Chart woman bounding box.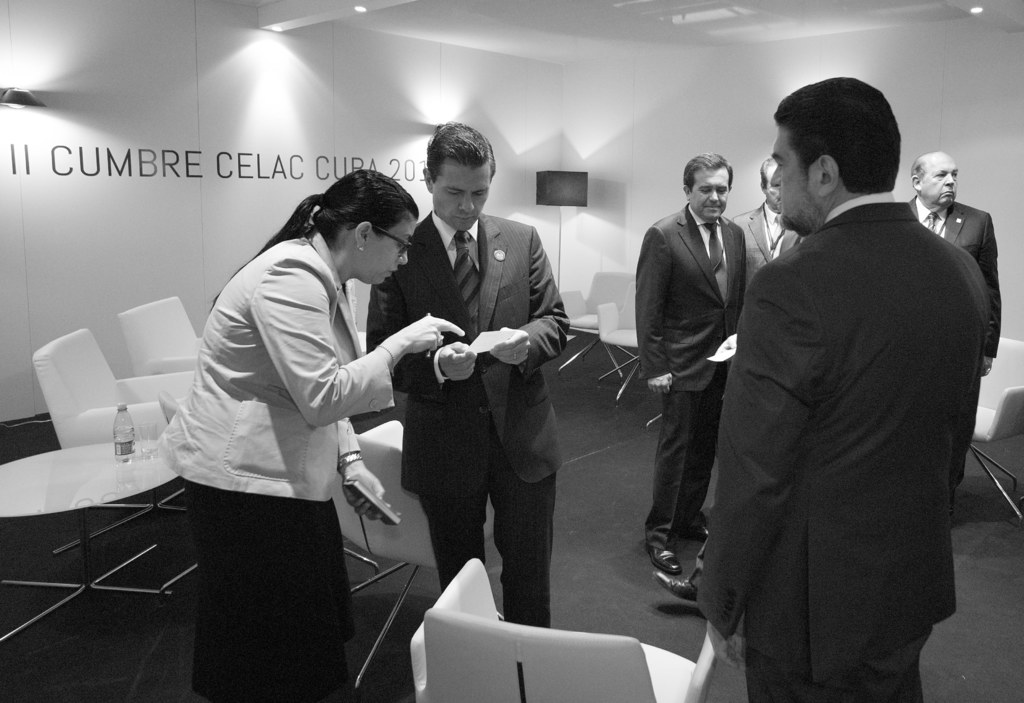
Charted: bbox=[157, 150, 427, 686].
